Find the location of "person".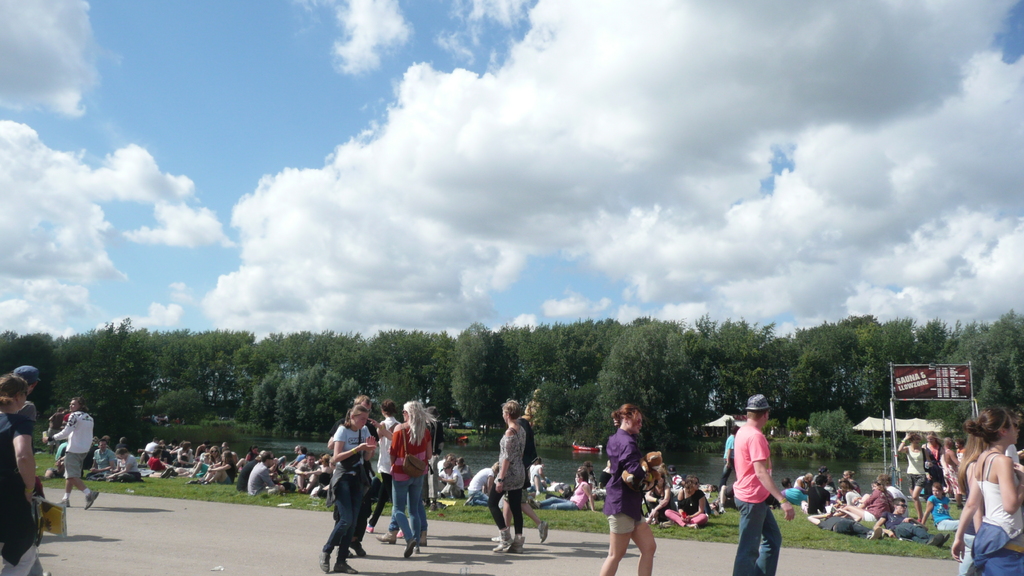
Location: locate(43, 399, 97, 500).
